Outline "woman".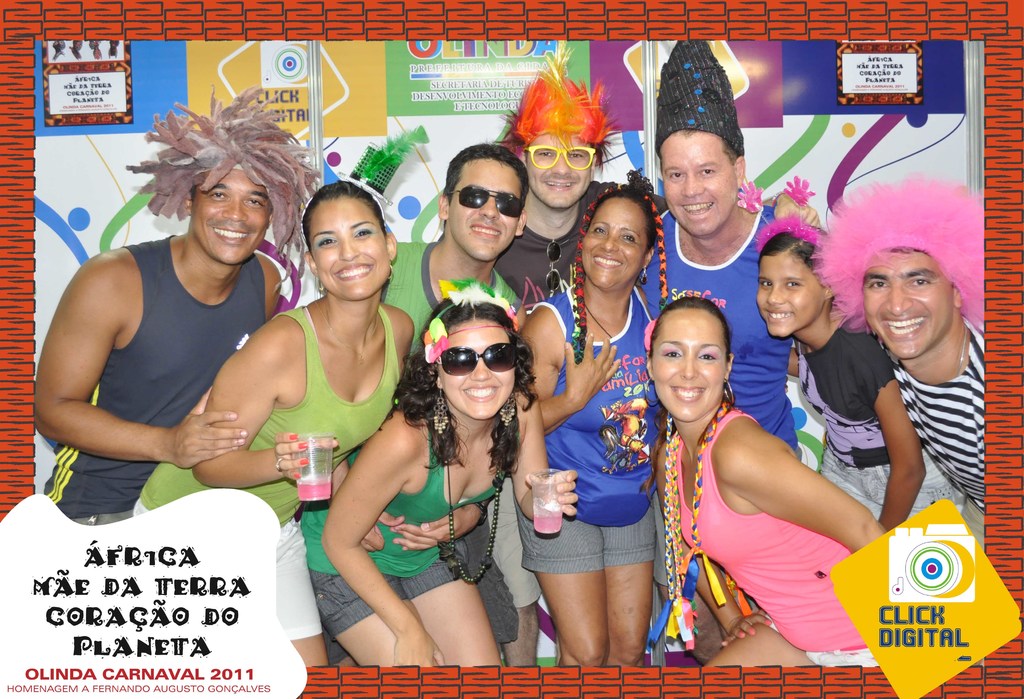
Outline: bbox=[131, 169, 413, 666].
